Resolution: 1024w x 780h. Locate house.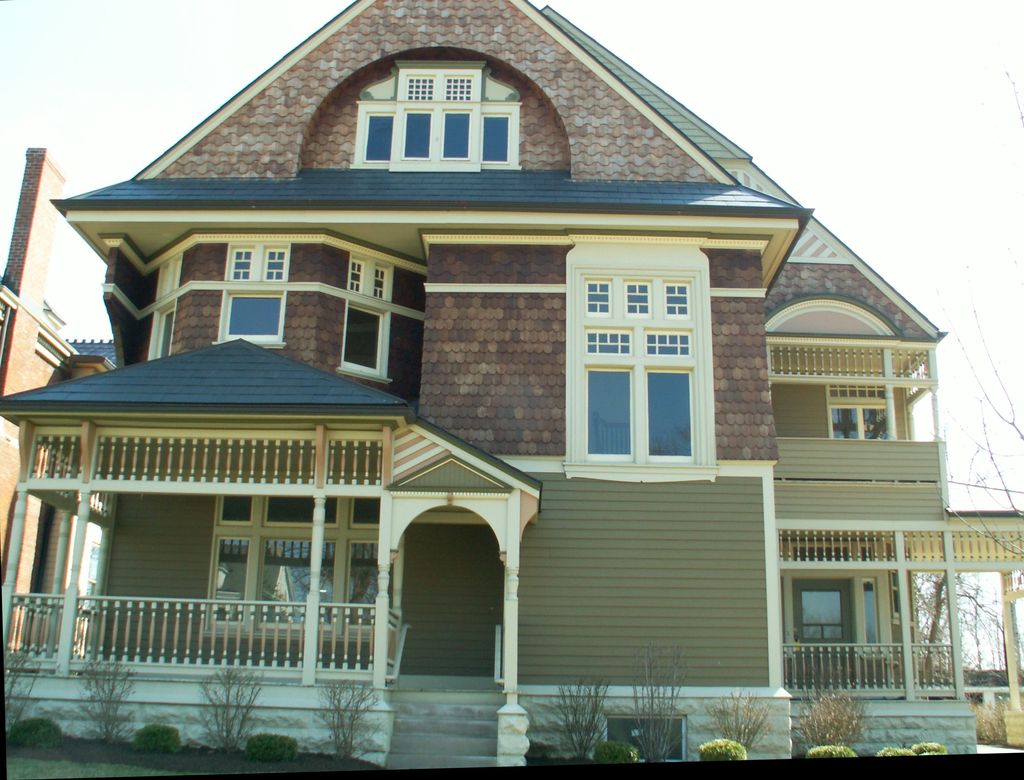
detection(0, 6, 942, 770).
